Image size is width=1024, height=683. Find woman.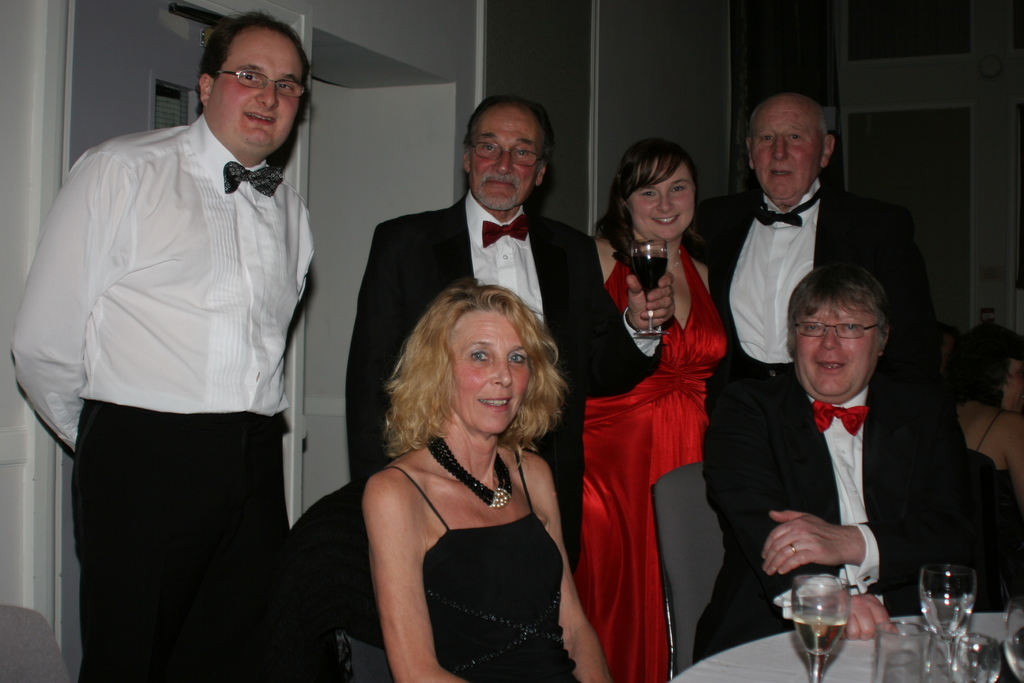
region(359, 273, 623, 682).
